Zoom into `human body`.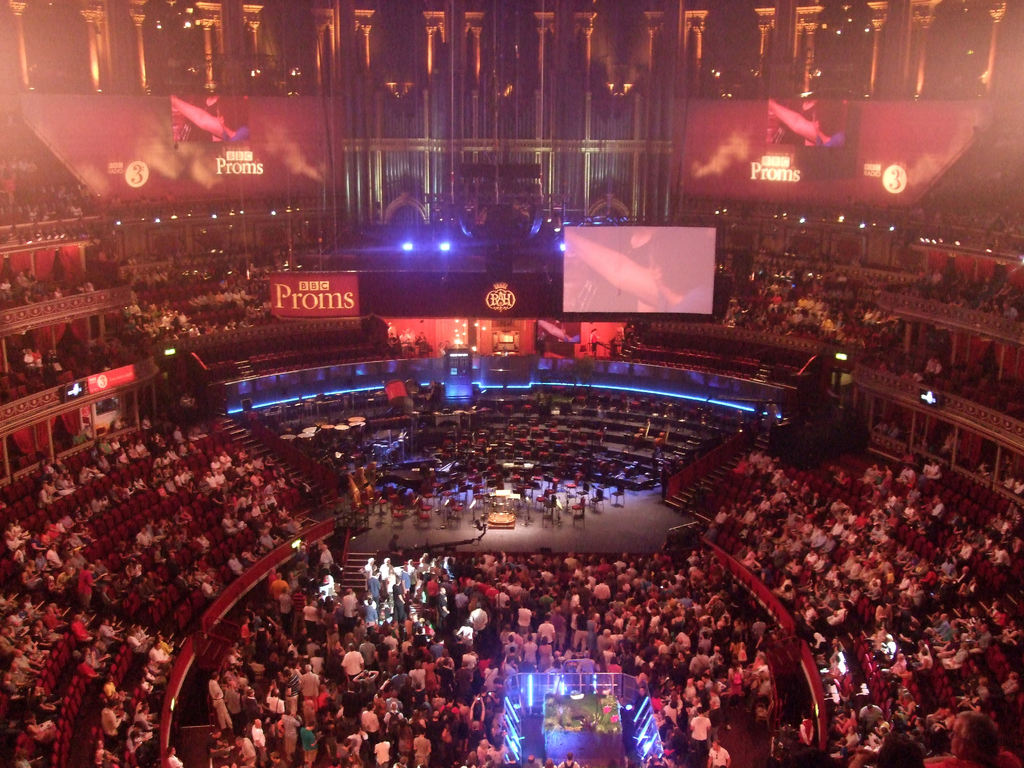
Zoom target: pyautogui.locateOnScreen(812, 295, 825, 312).
